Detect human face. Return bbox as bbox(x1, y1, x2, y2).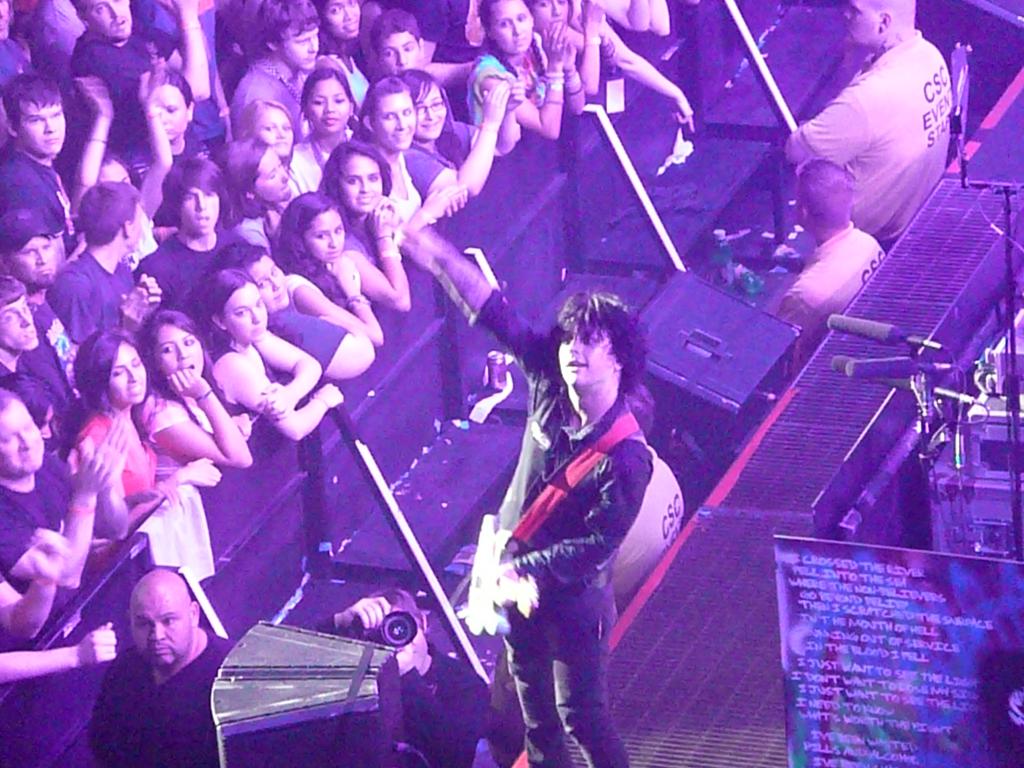
bbox(1, 403, 42, 477).
